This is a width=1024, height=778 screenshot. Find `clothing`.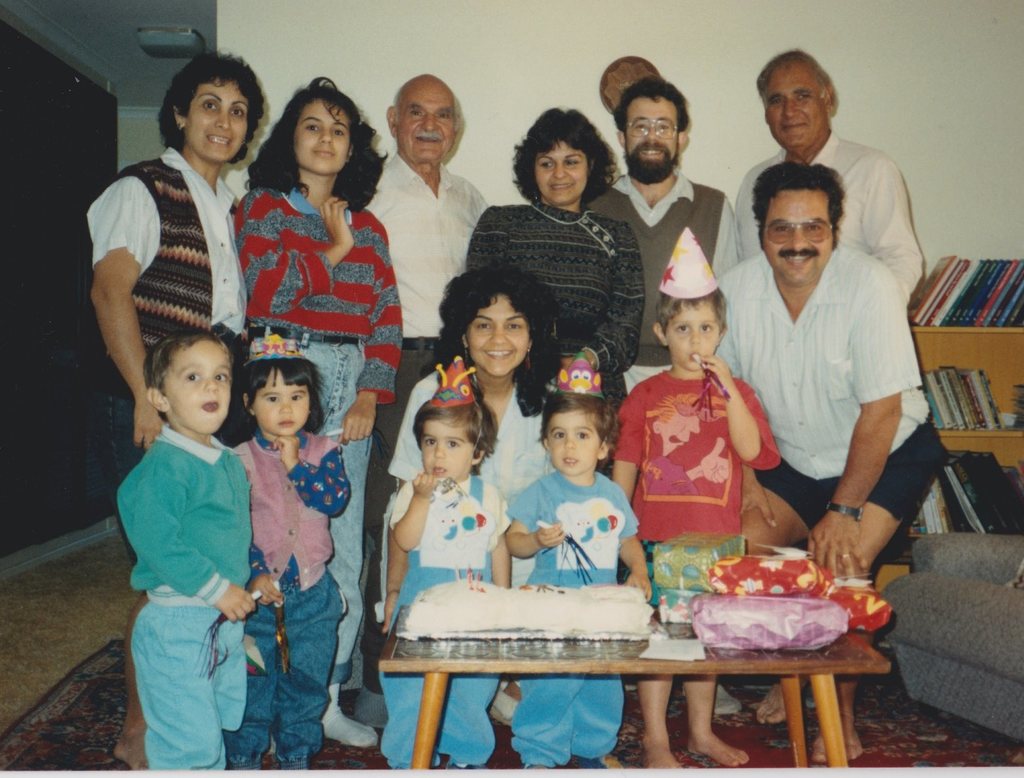
Bounding box: {"left": 387, "top": 368, "right": 562, "bottom": 504}.
